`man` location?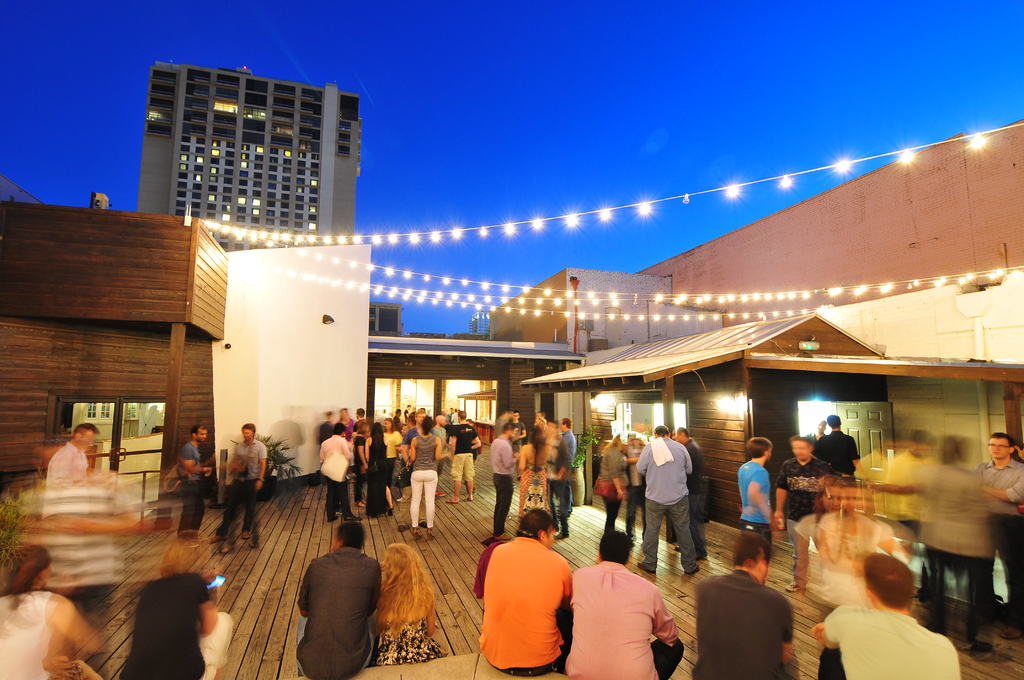
BBox(294, 522, 391, 679)
